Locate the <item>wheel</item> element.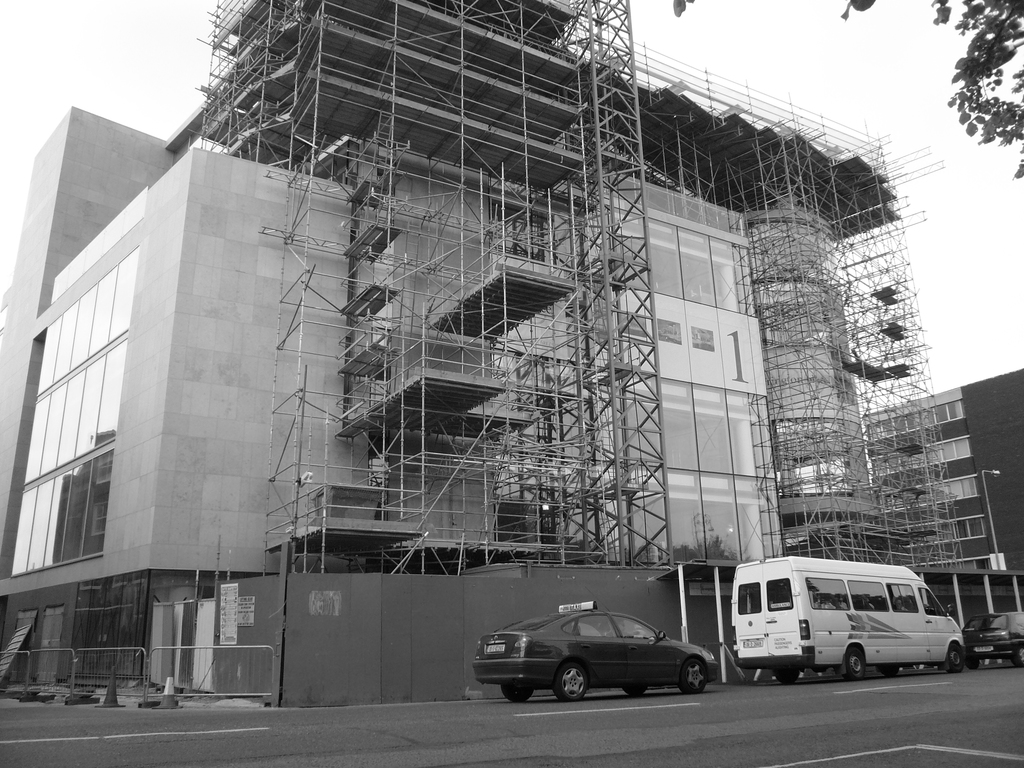
Element bbox: (left=842, top=650, right=865, bottom=680).
